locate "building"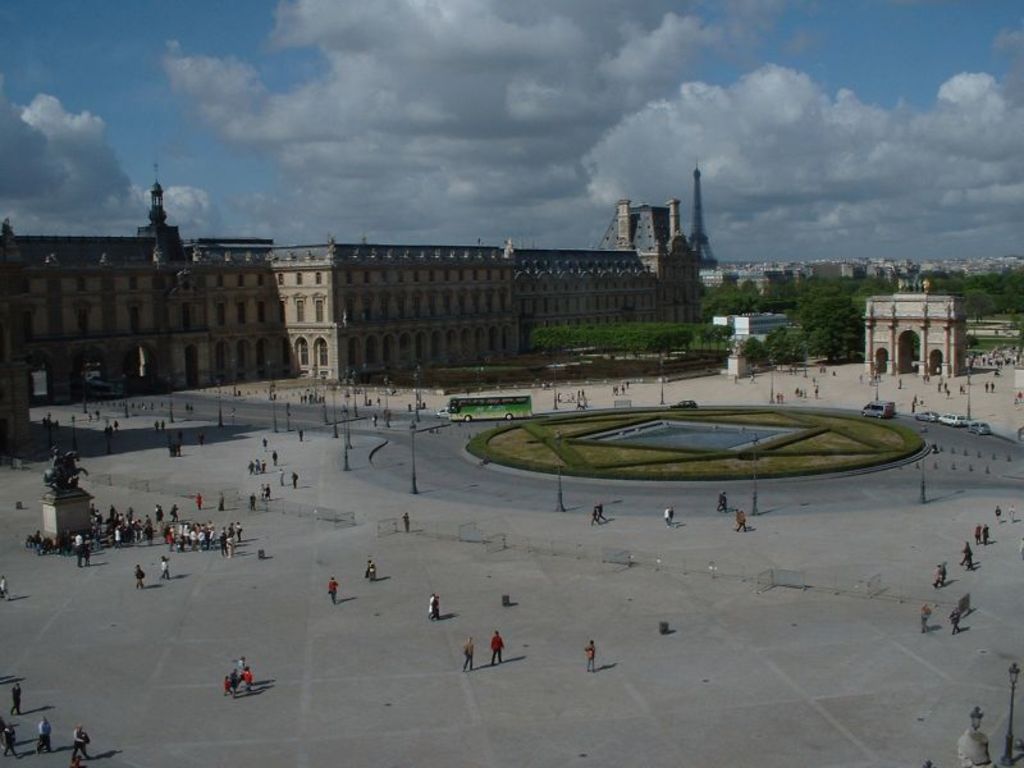
x1=716, y1=310, x2=788, y2=337
